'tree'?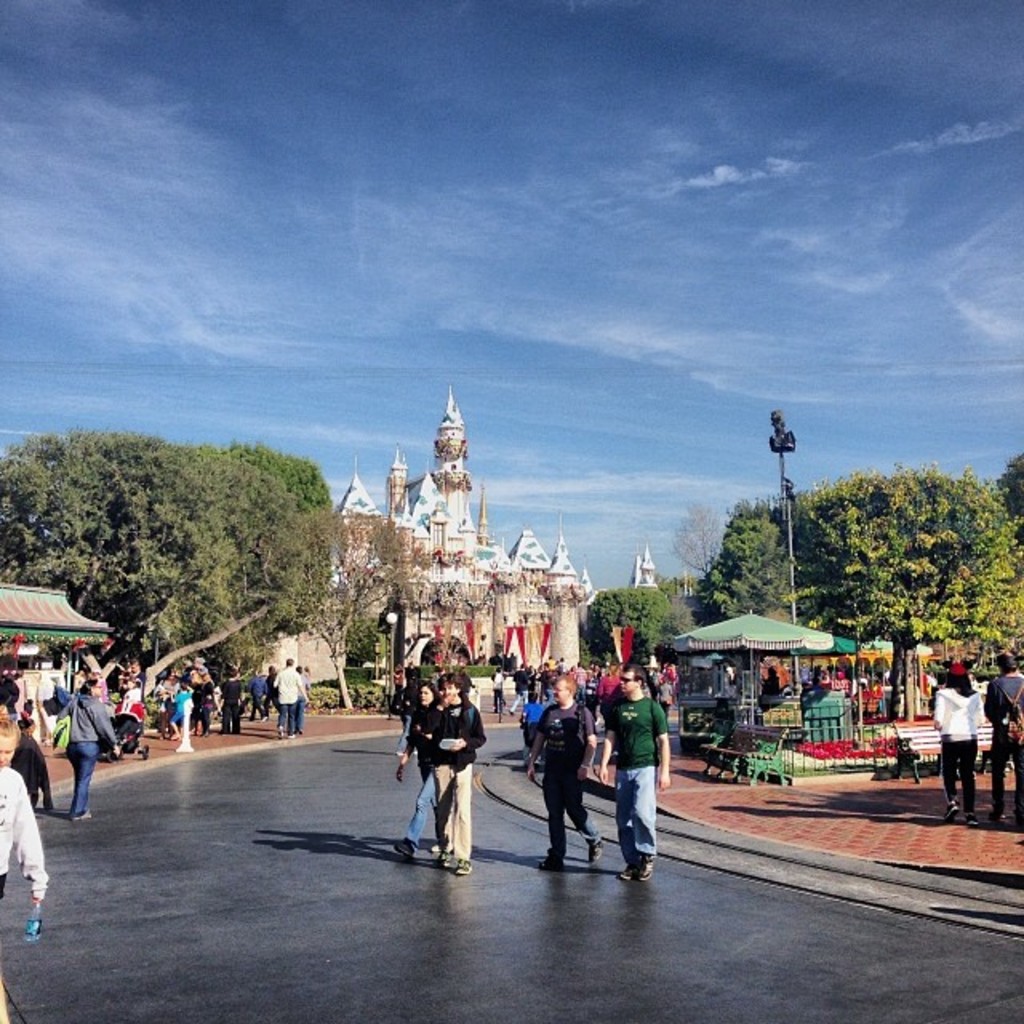
region(256, 494, 413, 712)
